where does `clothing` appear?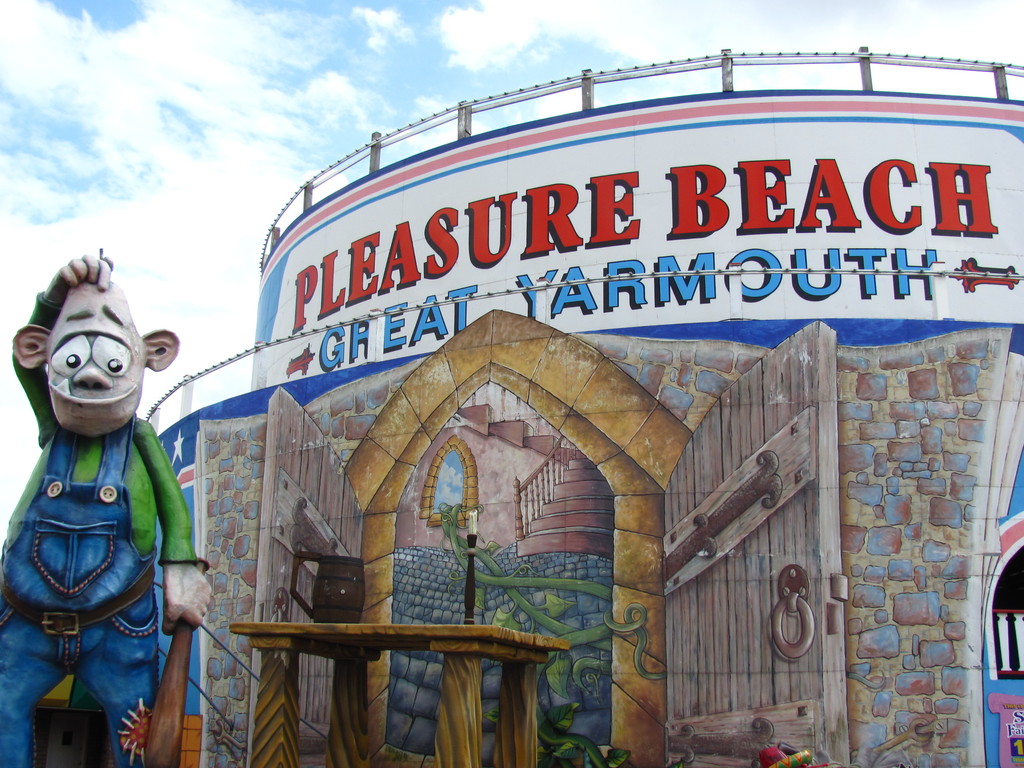
Appears at Rect(2, 314, 193, 729).
